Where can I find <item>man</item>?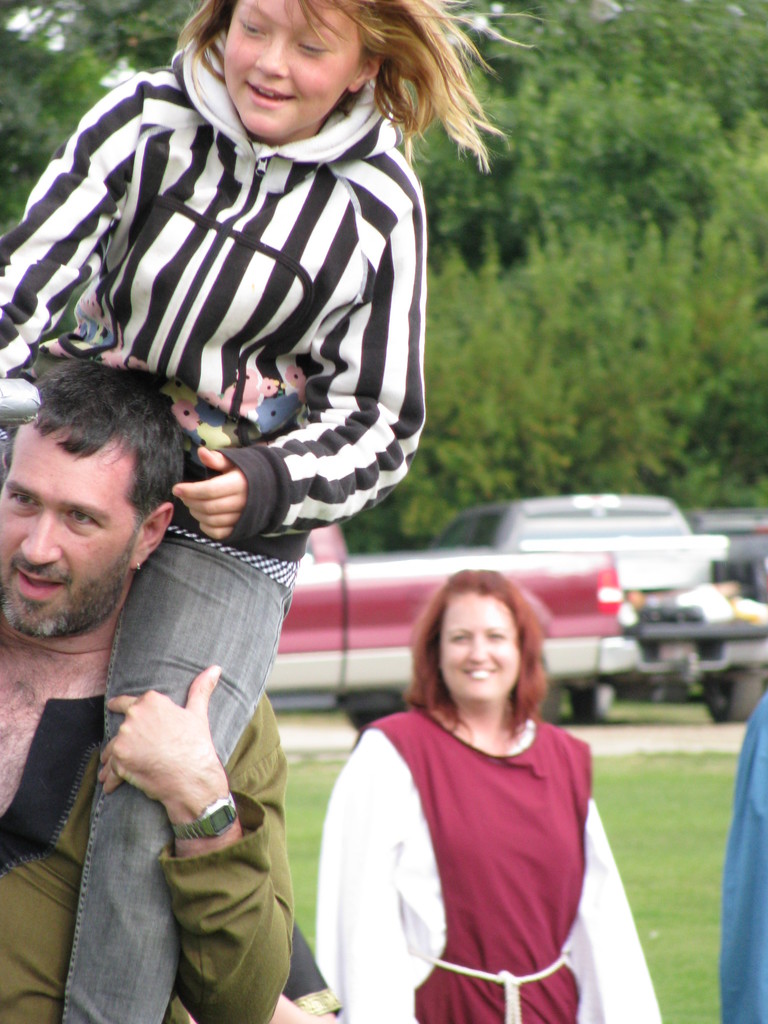
You can find it at left=0, top=349, right=302, bottom=1023.
